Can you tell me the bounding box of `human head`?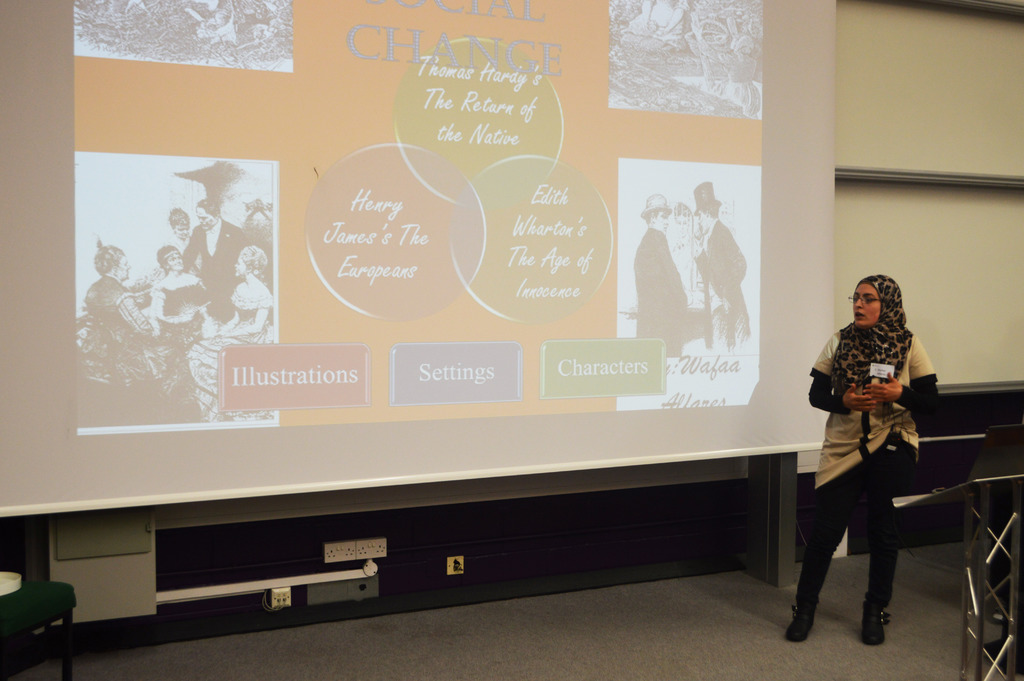
[left=95, top=242, right=137, bottom=283].
